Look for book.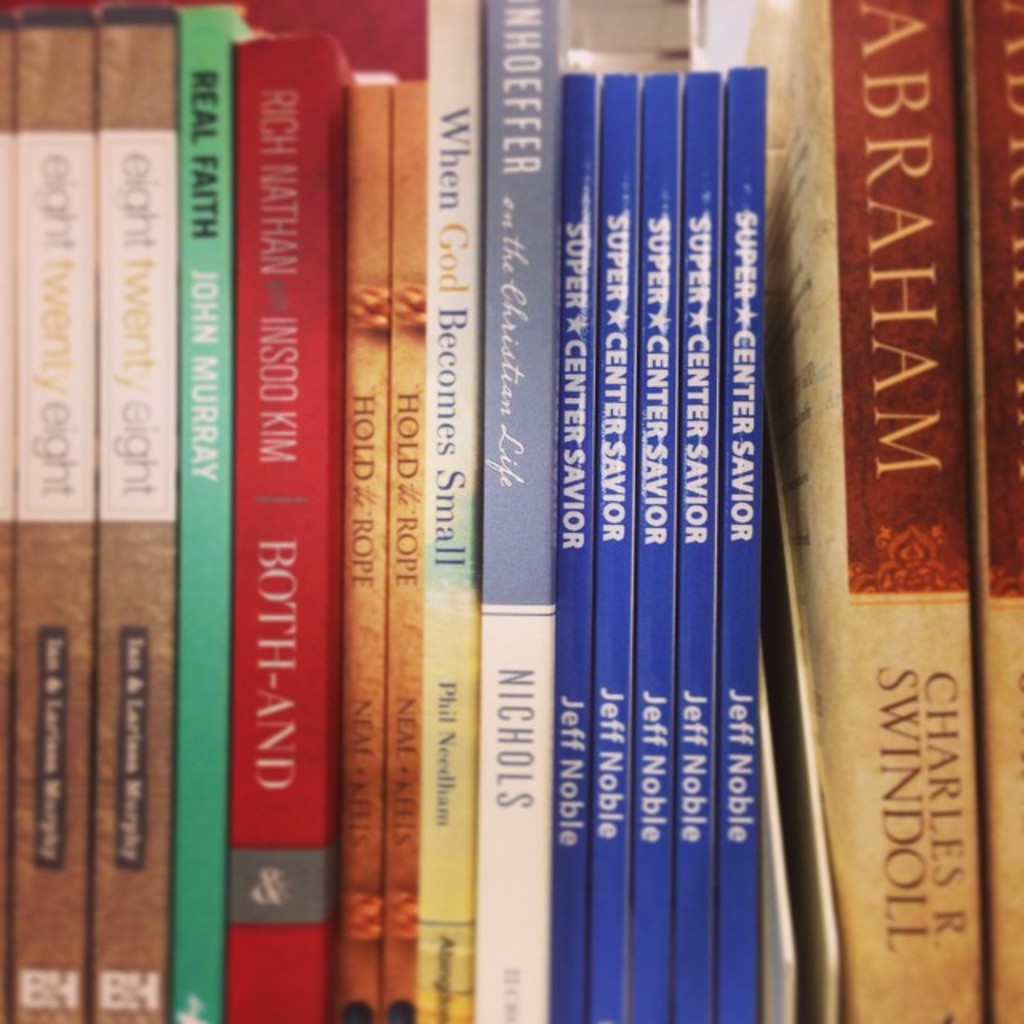
Found: [x1=555, y1=69, x2=765, y2=1022].
